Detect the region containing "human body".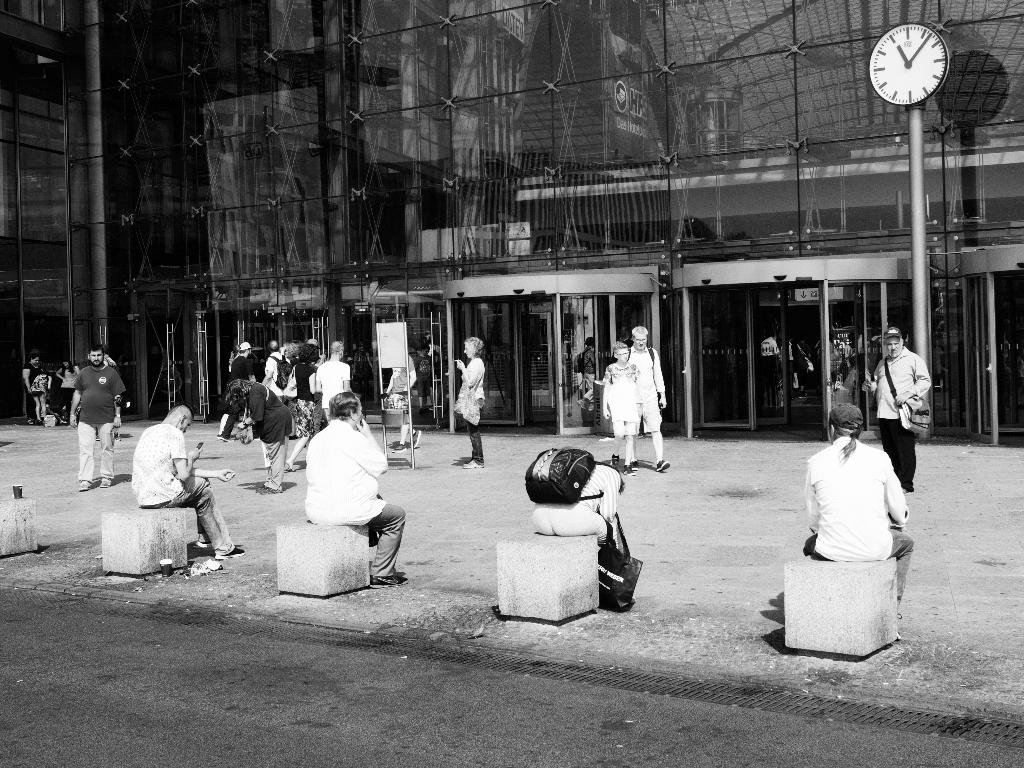
{"left": 598, "top": 345, "right": 643, "bottom": 473}.
